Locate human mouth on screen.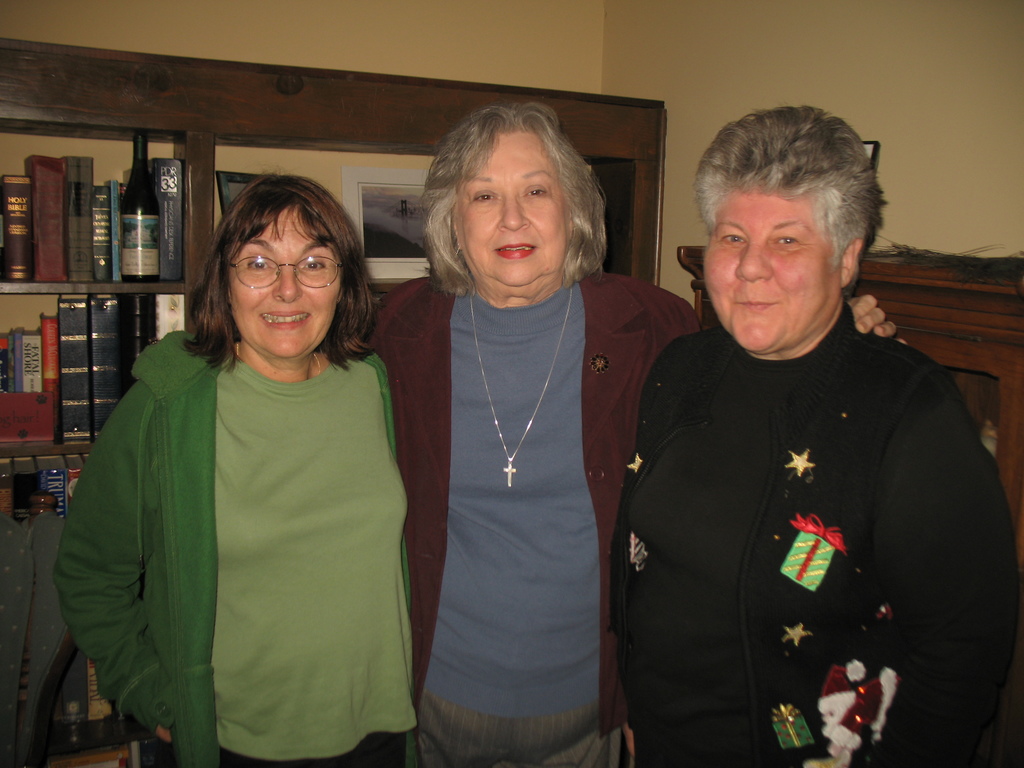
On screen at 719, 283, 792, 320.
